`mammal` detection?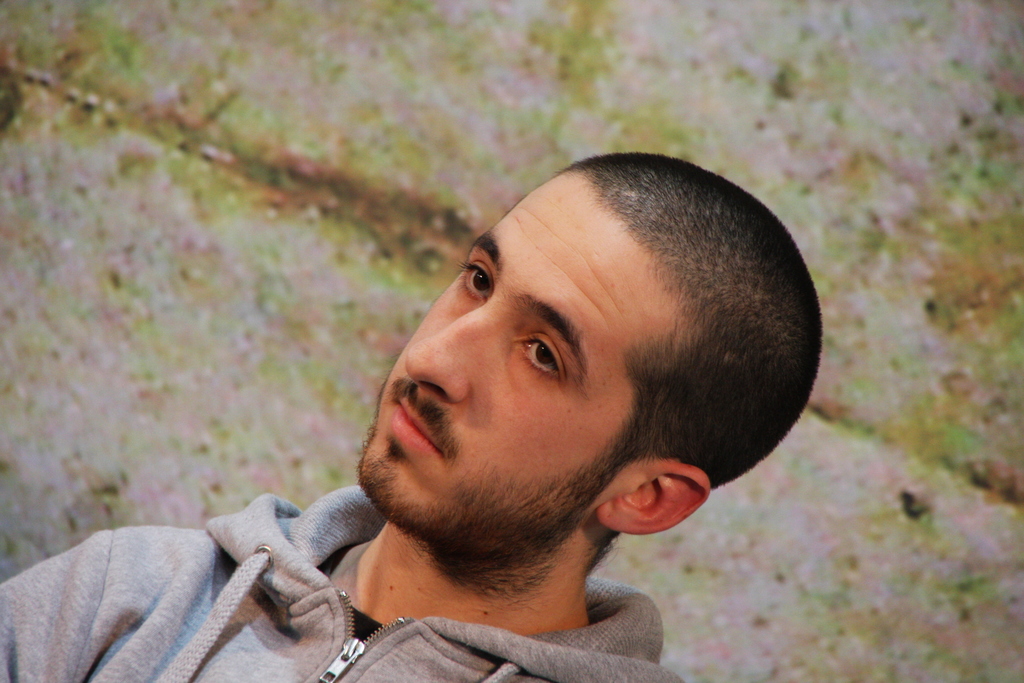
[76,125,849,682]
